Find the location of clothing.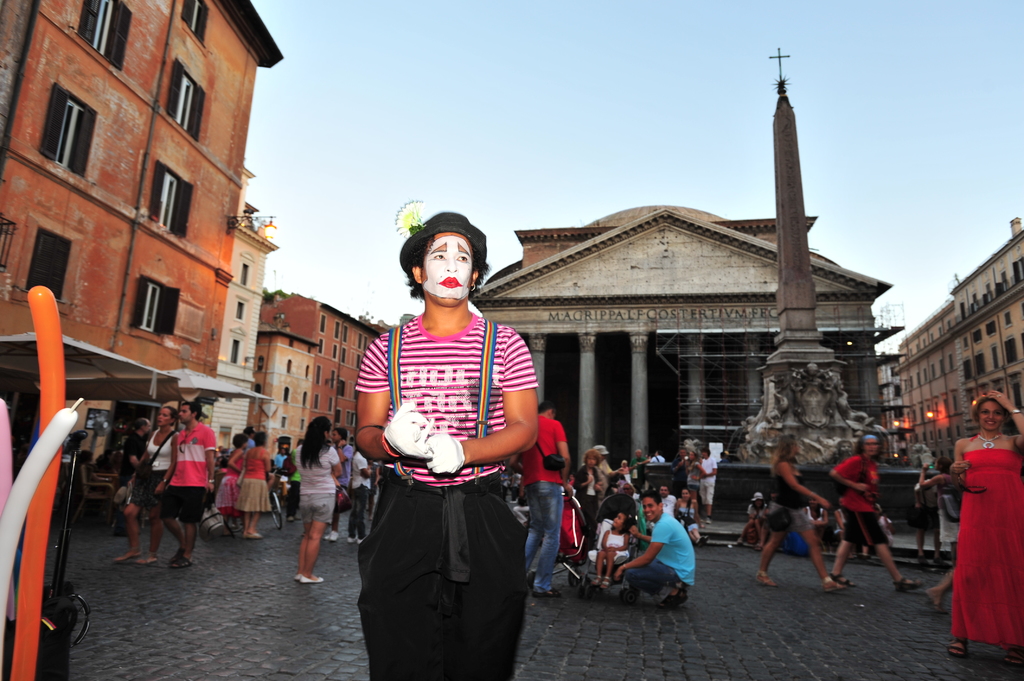
Location: bbox=[351, 310, 540, 680].
